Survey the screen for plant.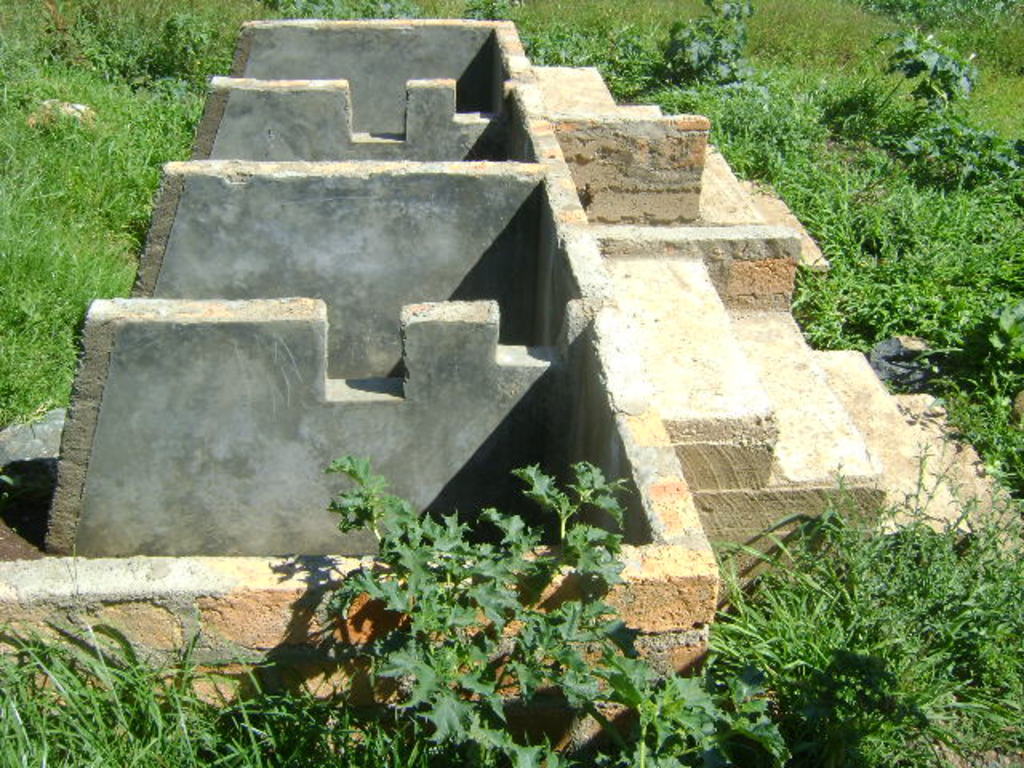
Survey found: (0, 554, 314, 766).
